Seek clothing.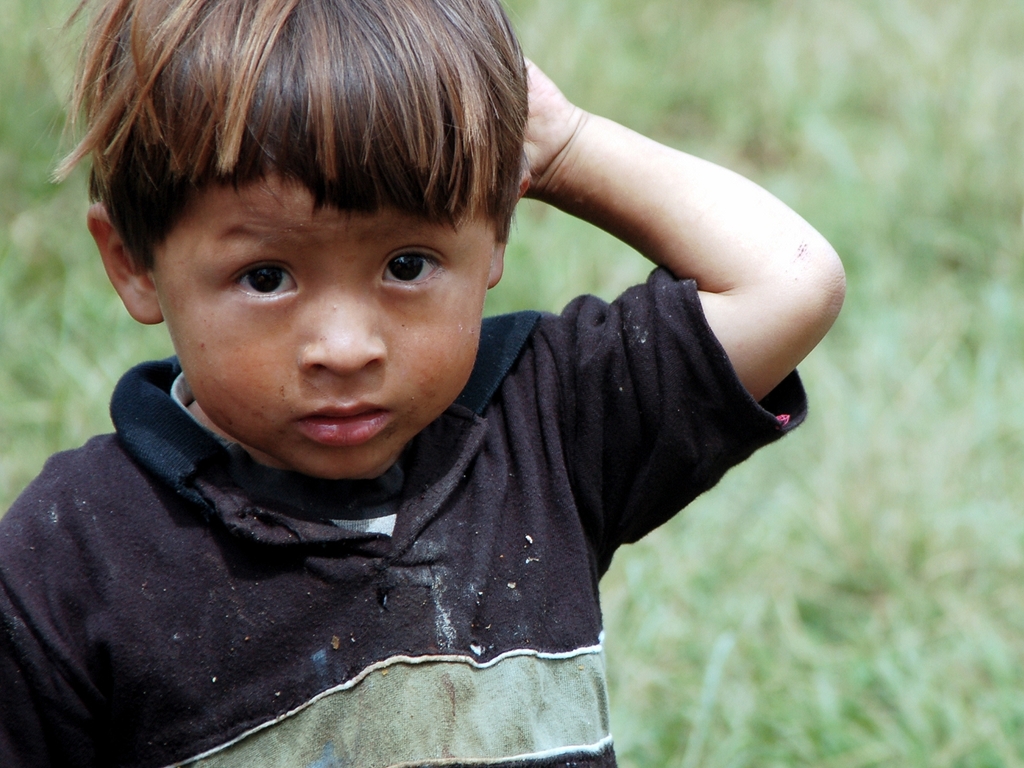
0 260 809 767.
